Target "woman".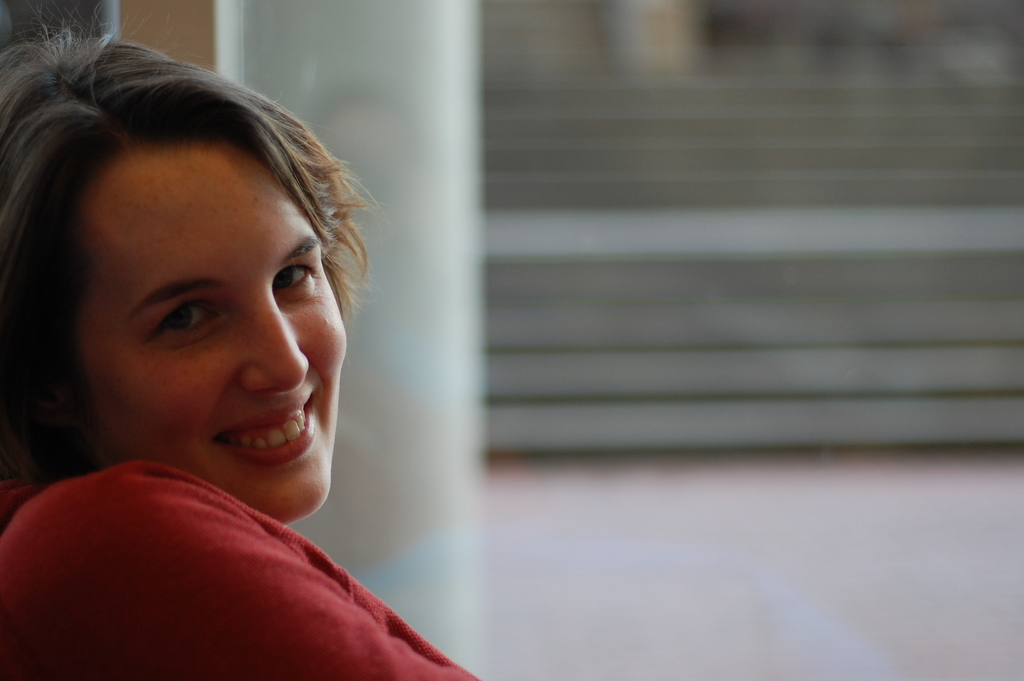
Target region: (0, 47, 460, 646).
